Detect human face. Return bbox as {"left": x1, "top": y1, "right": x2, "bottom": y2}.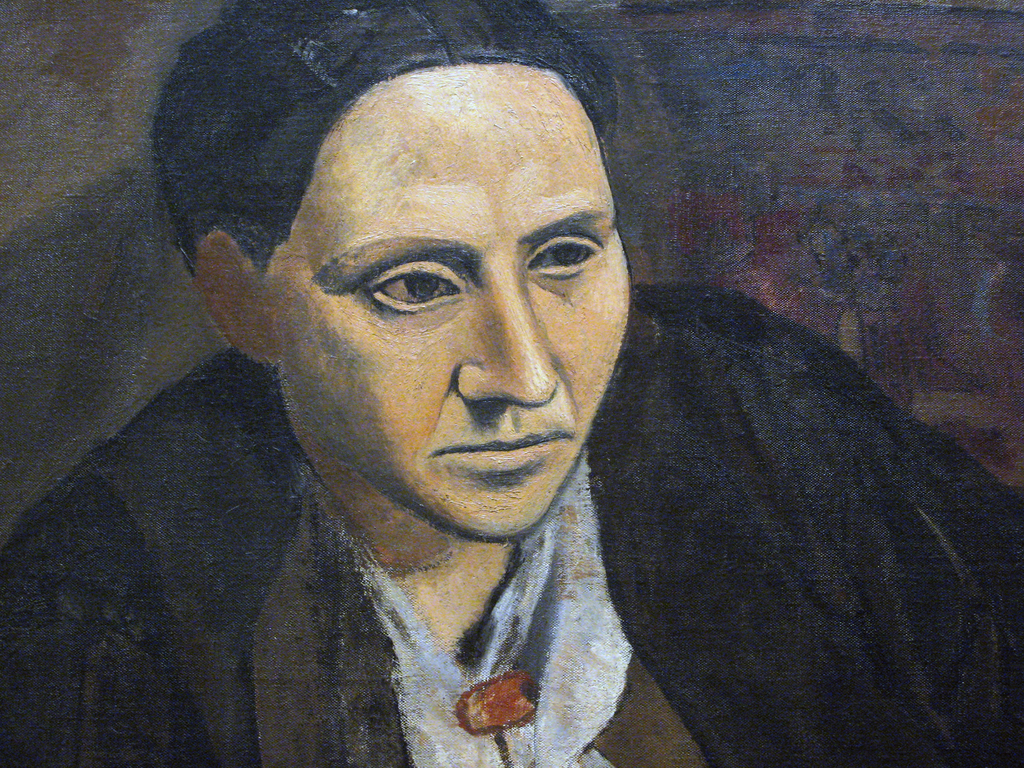
{"left": 265, "top": 66, "right": 634, "bottom": 537}.
